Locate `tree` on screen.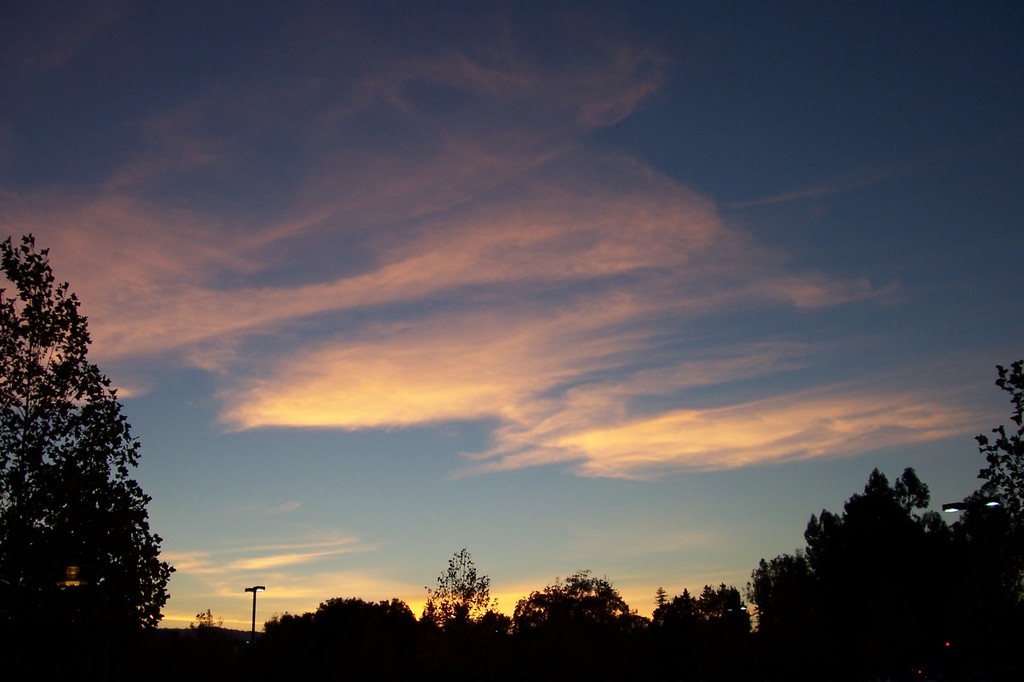
On screen at region(257, 594, 417, 681).
